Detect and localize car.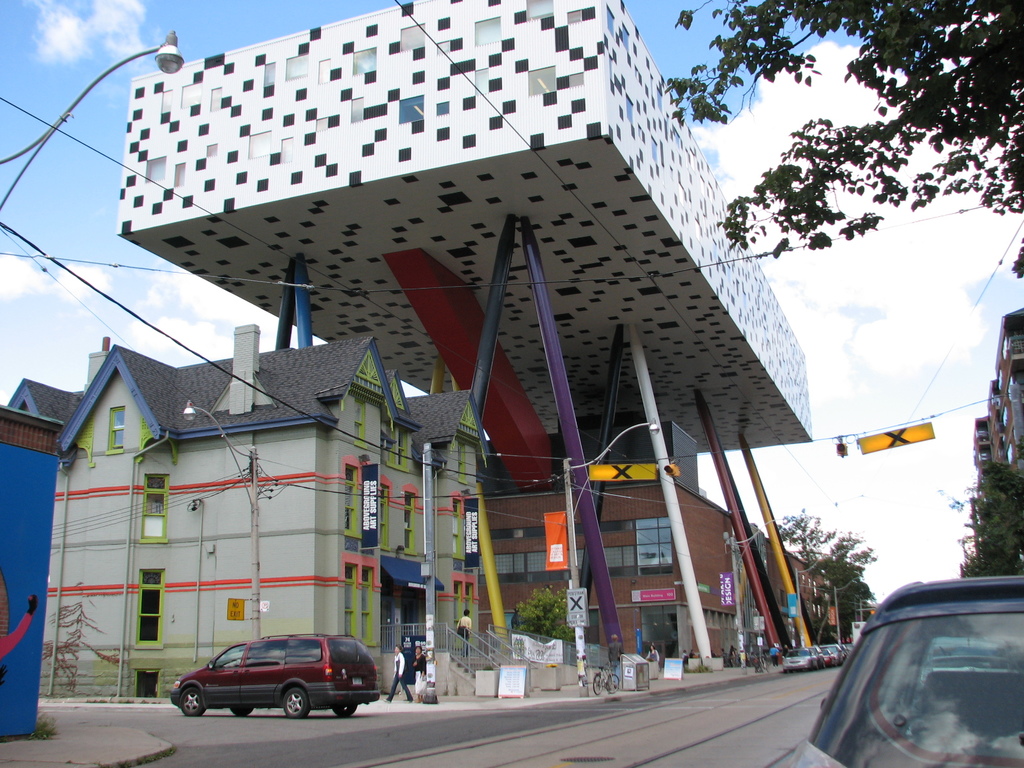
Localized at [829,644,842,662].
